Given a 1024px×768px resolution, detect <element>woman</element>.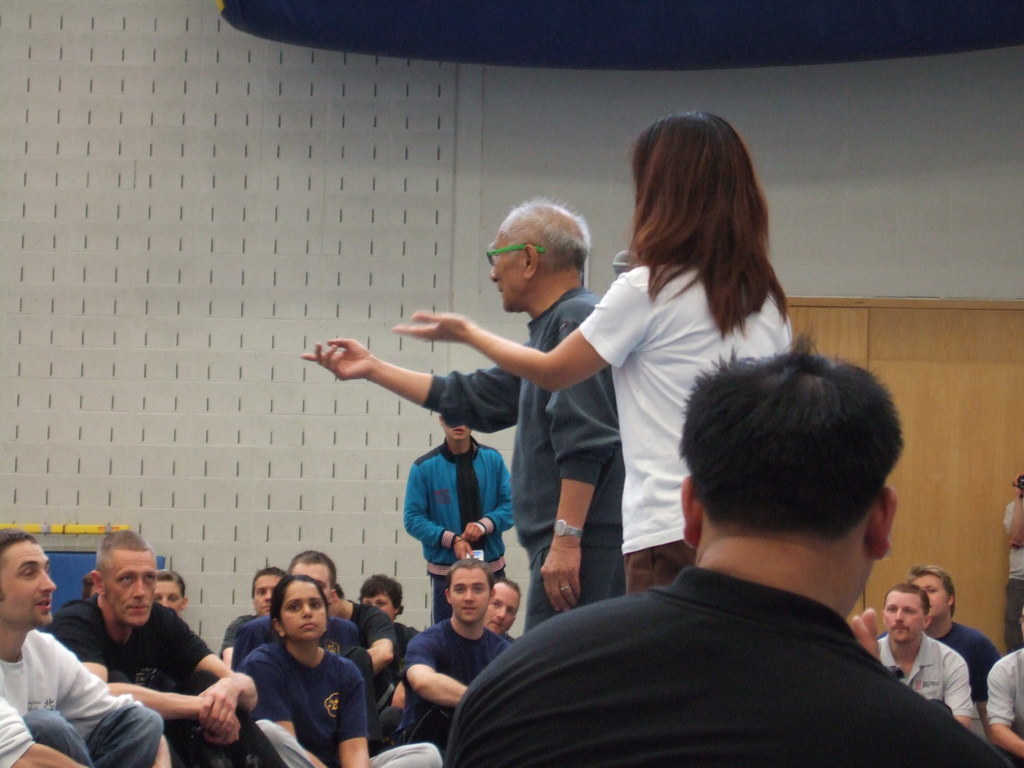
389, 114, 798, 597.
